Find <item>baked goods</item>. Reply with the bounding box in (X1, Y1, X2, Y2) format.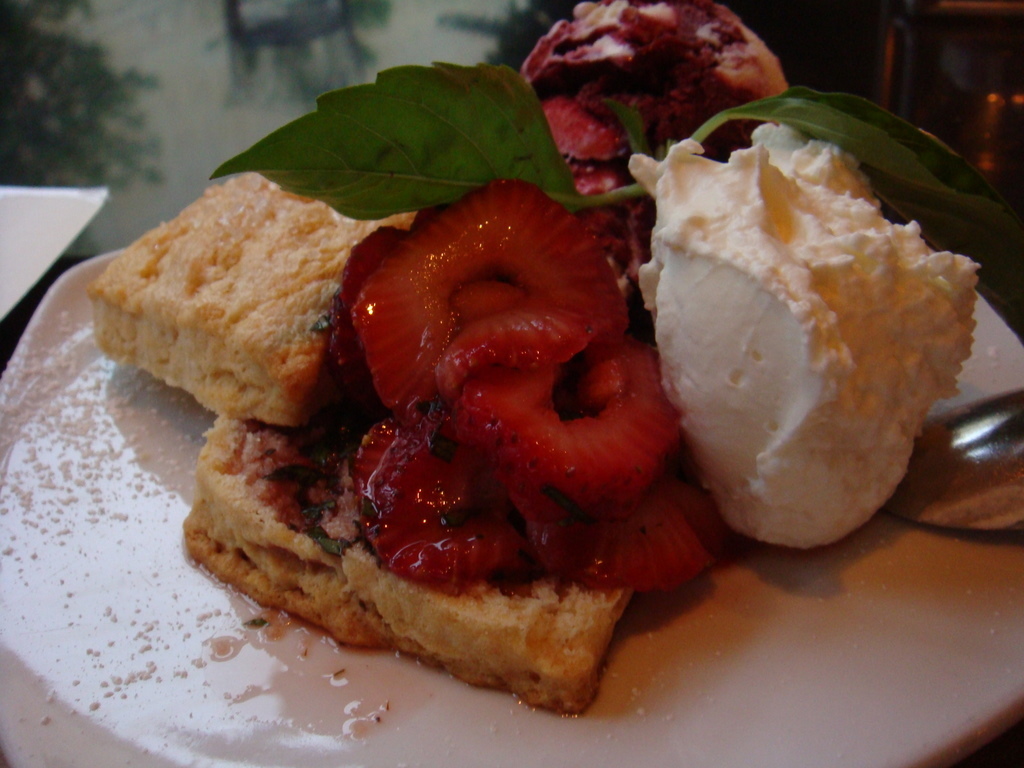
(181, 415, 633, 717).
